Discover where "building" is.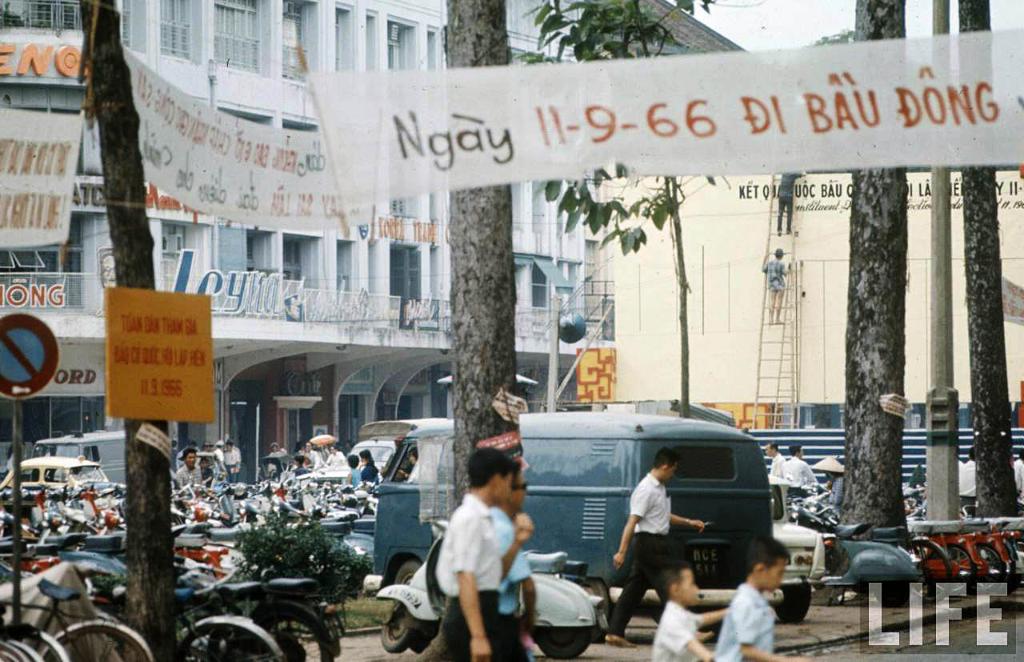
Discovered at bbox=[609, 171, 1023, 440].
